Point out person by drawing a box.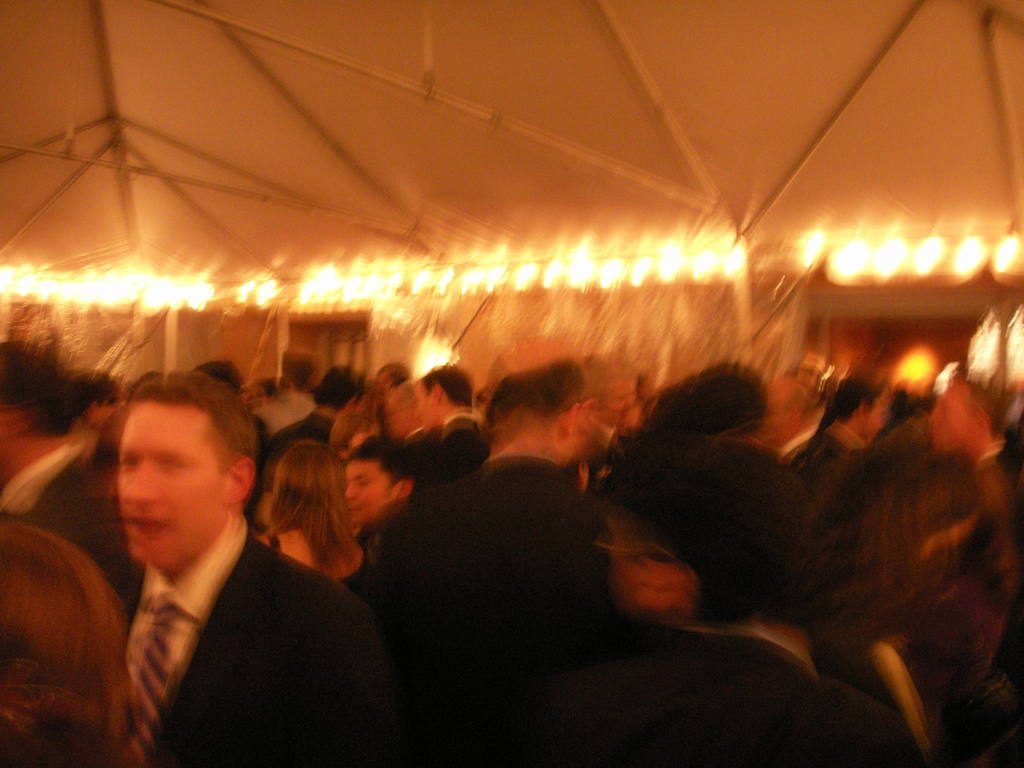
l=539, t=420, r=850, b=767.
